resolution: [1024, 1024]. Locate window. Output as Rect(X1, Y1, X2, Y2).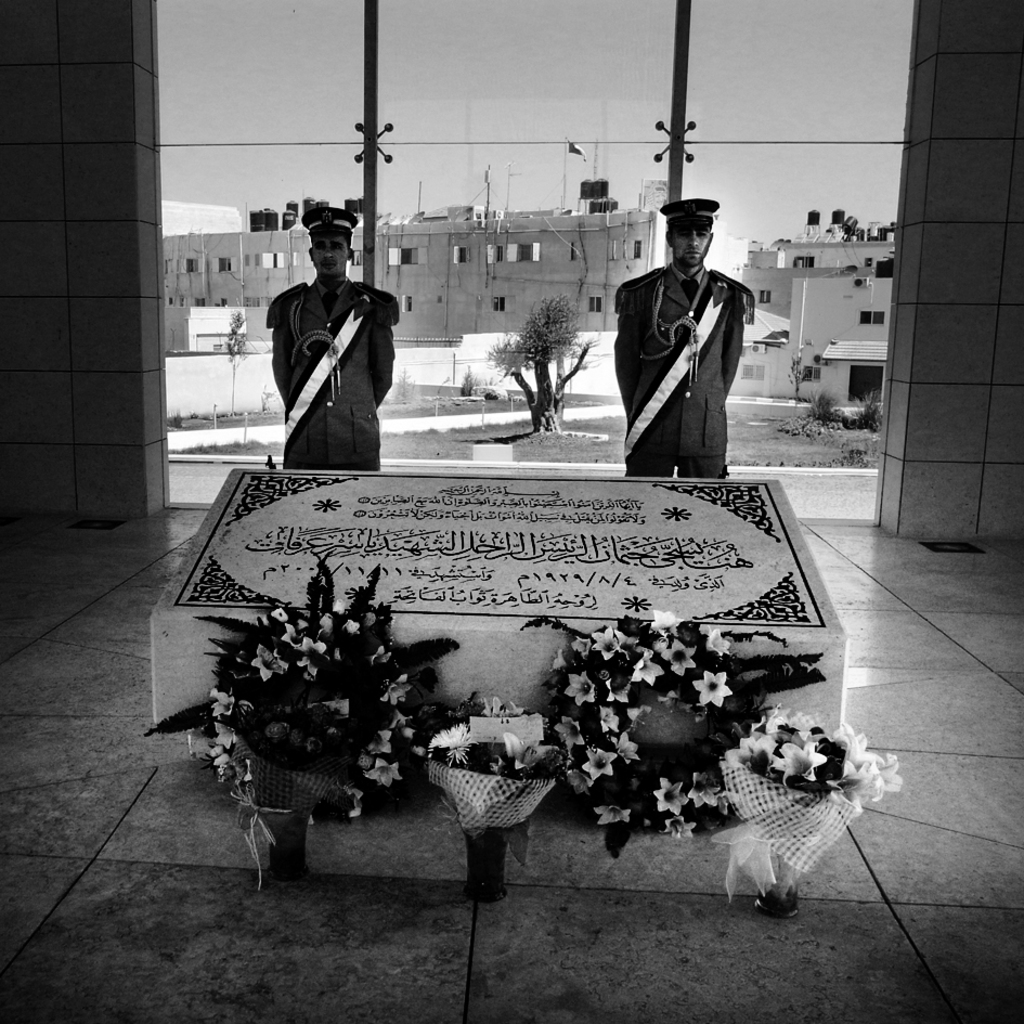
Rect(487, 295, 501, 317).
